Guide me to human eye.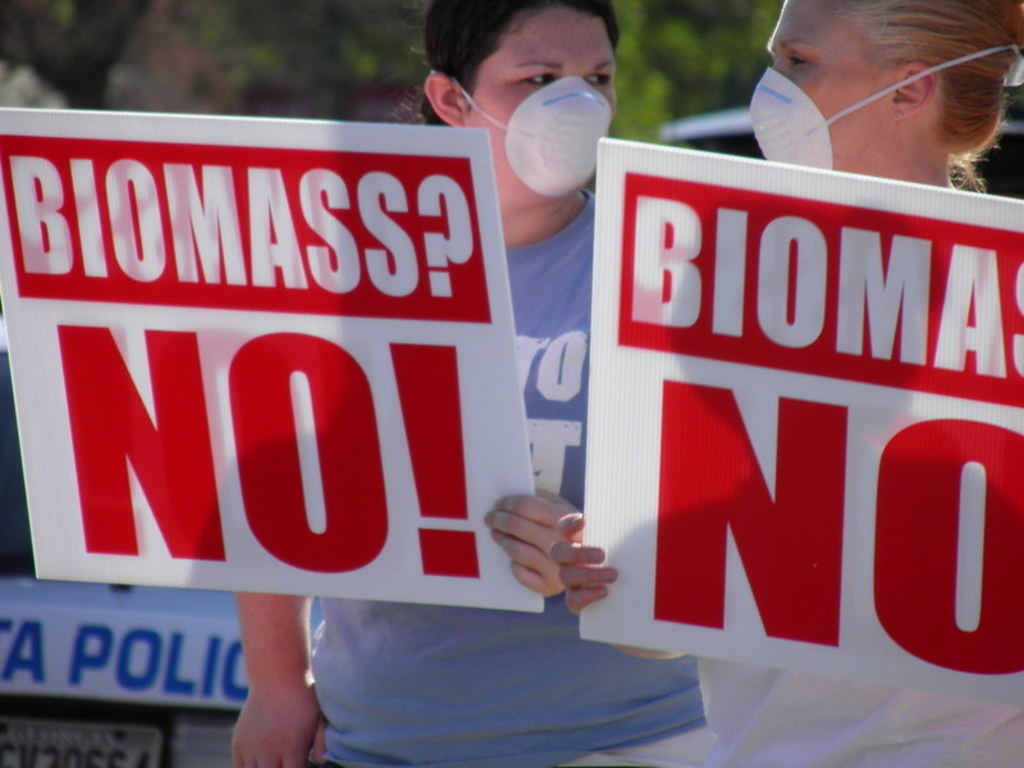
Guidance: {"left": 794, "top": 56, "right": 812, "bottom": 73}.
